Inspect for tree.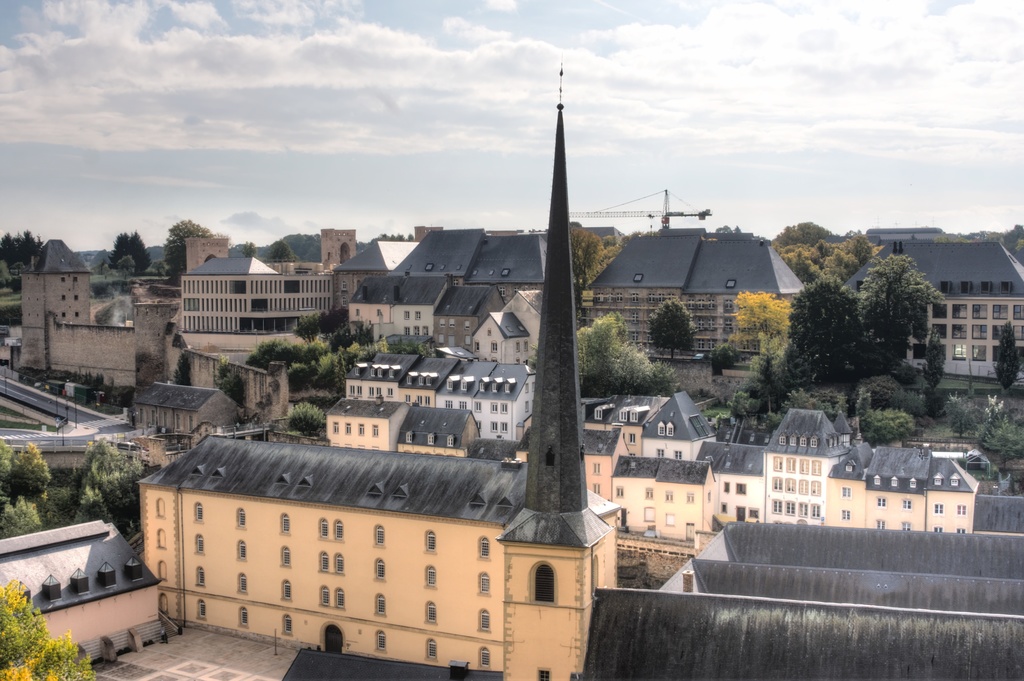
Inspection: rect(0, 572, 94, 680).
